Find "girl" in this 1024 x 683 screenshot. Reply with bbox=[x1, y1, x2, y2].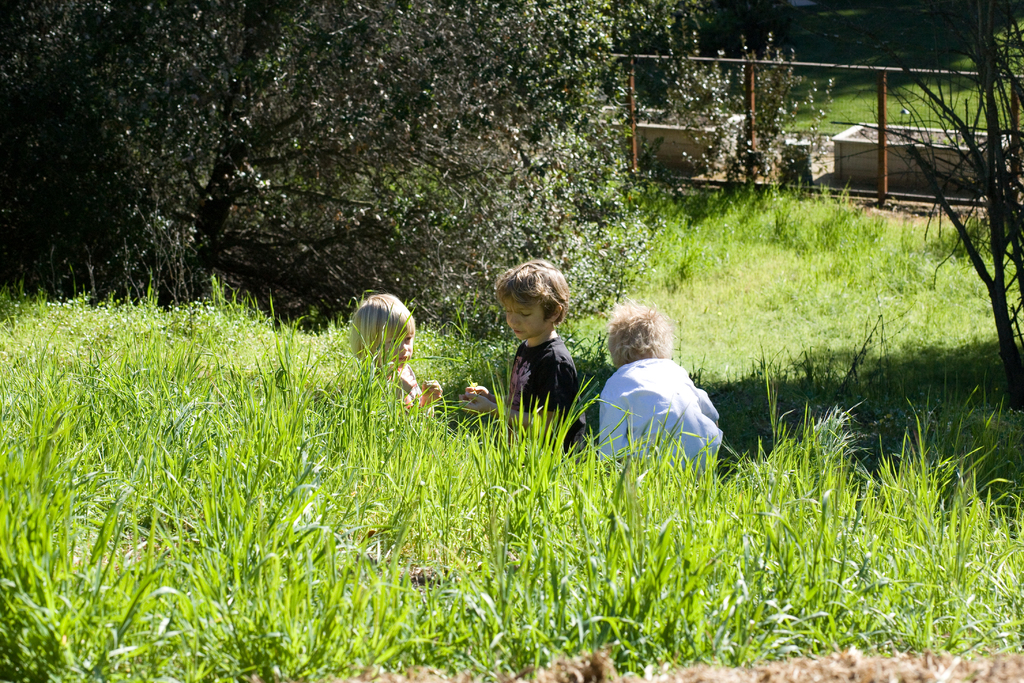
bbox=[349, 294, 438, 414].
